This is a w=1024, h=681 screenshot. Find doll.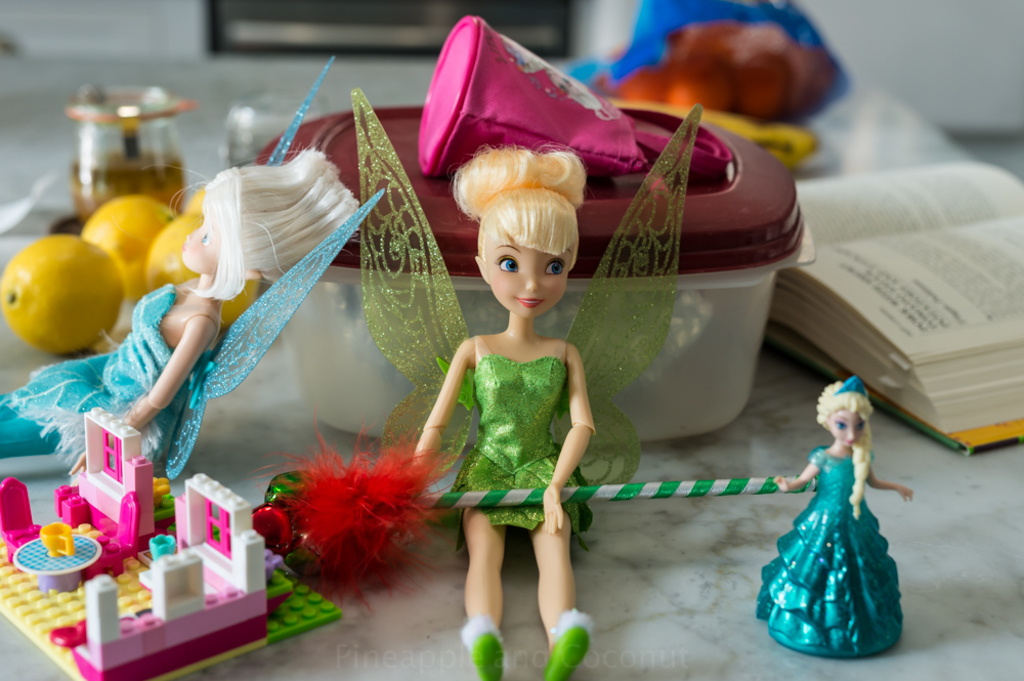
Bounding box: l=0, t=147, r=359, b=481.
